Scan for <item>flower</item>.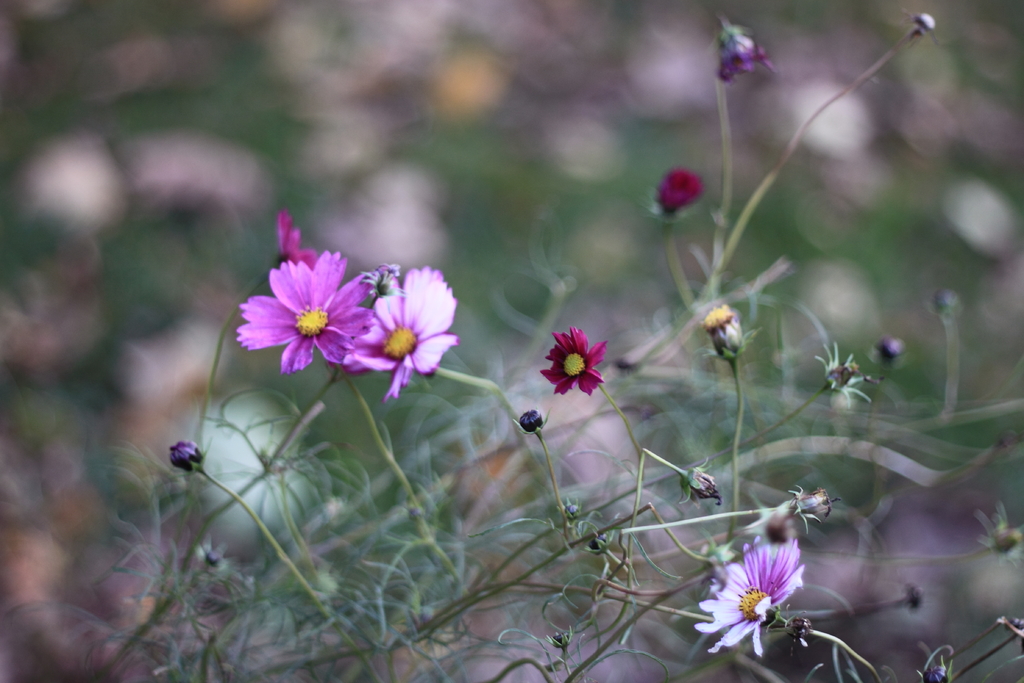
Scan result: <bbox>692, 537, 806, 655</bbox>.
